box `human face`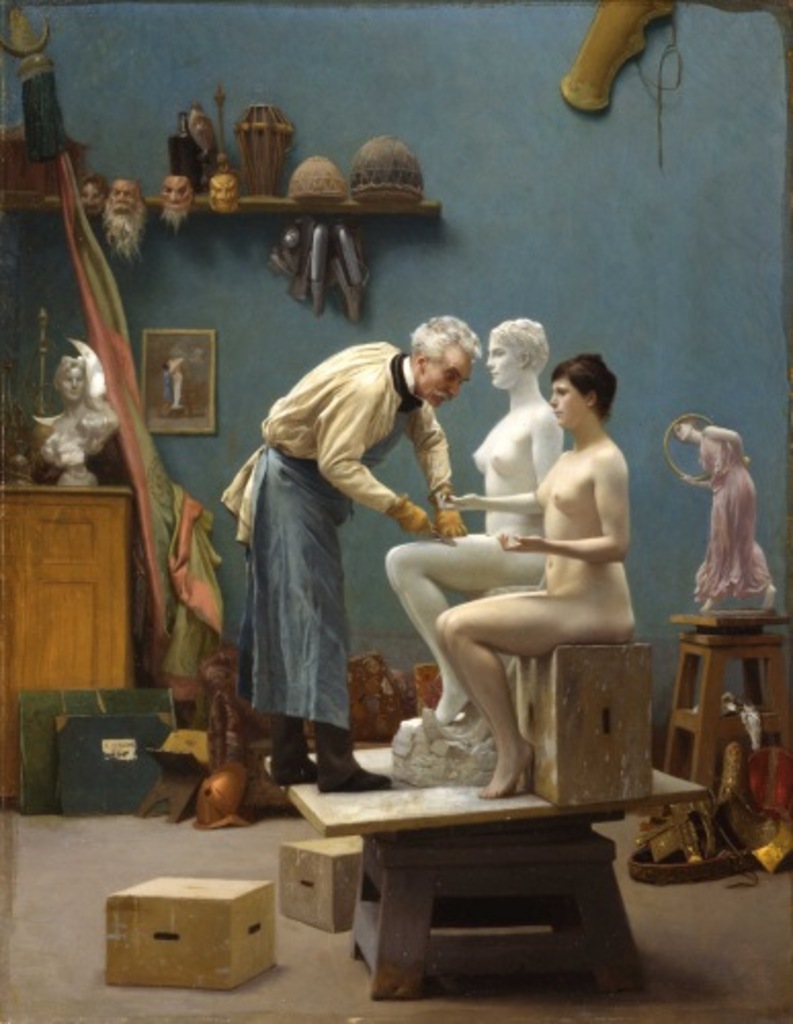
160, 172, 193, 209
